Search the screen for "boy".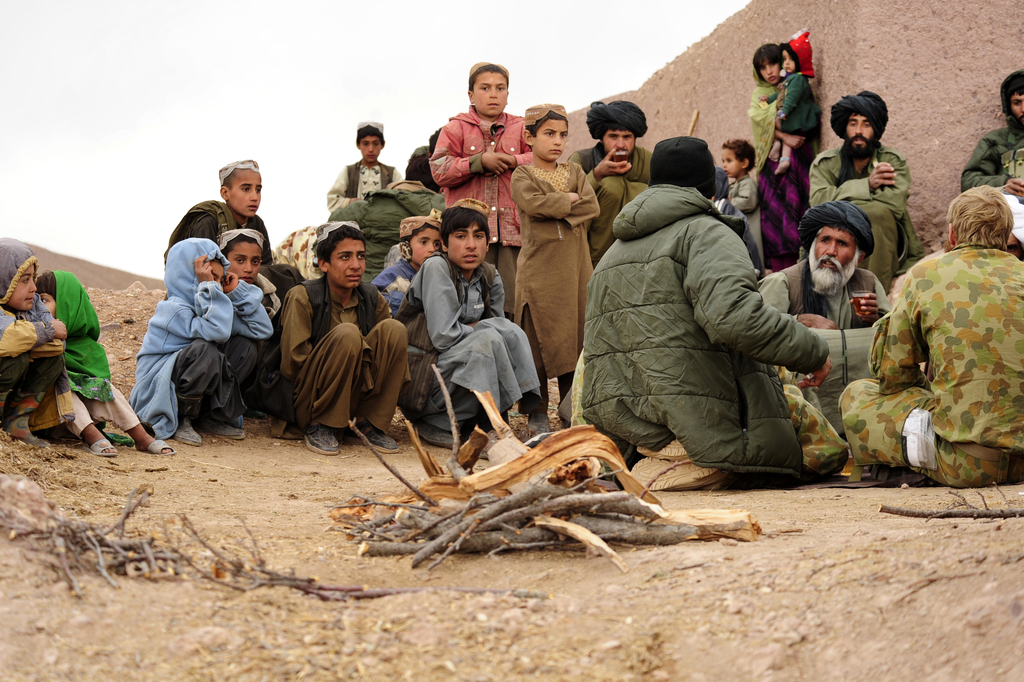
Found at rect(572, 132, 825, 492).
